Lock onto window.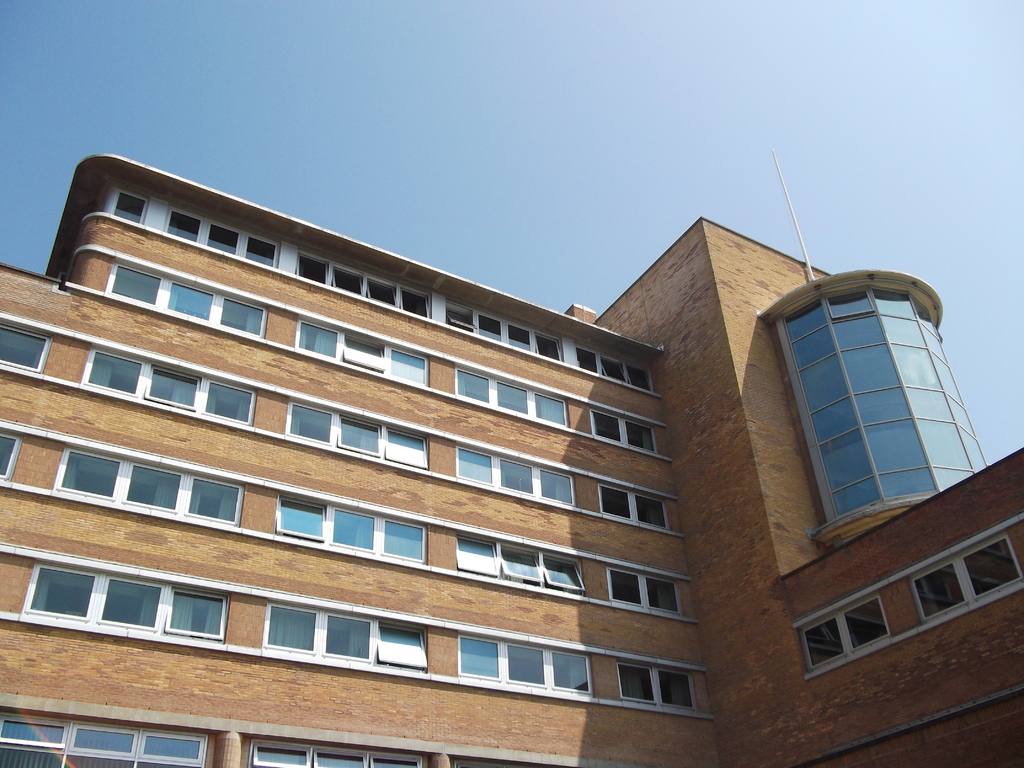
Locked: select_region(261, 600, 427, 673).
